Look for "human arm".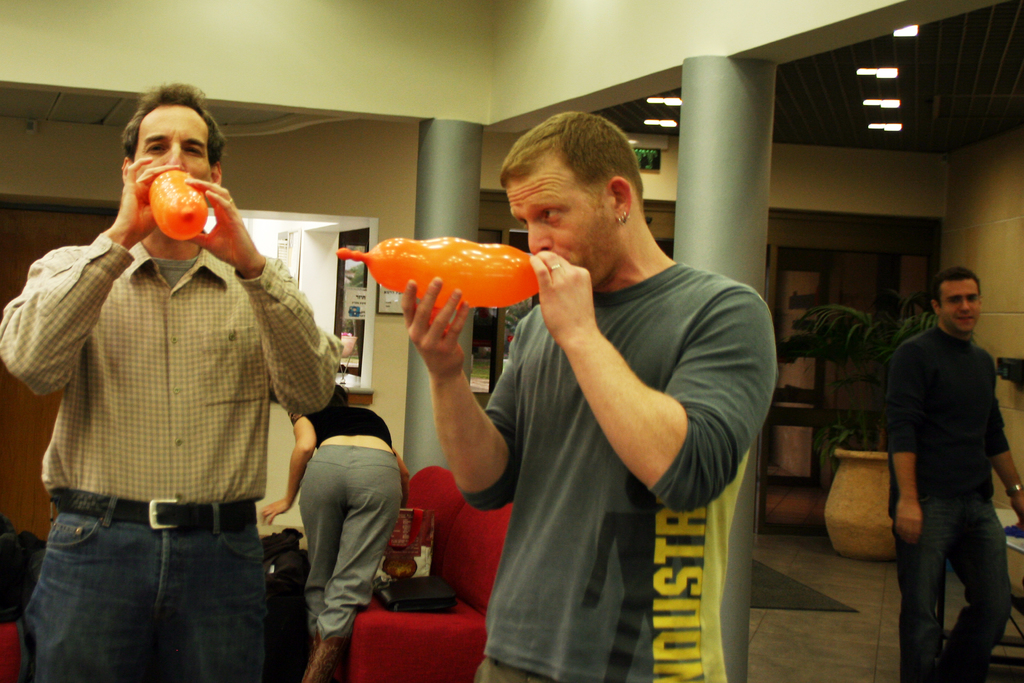
Found: {"x1": 534, "y1": 247, "x2": 778, "y2": 514}.
